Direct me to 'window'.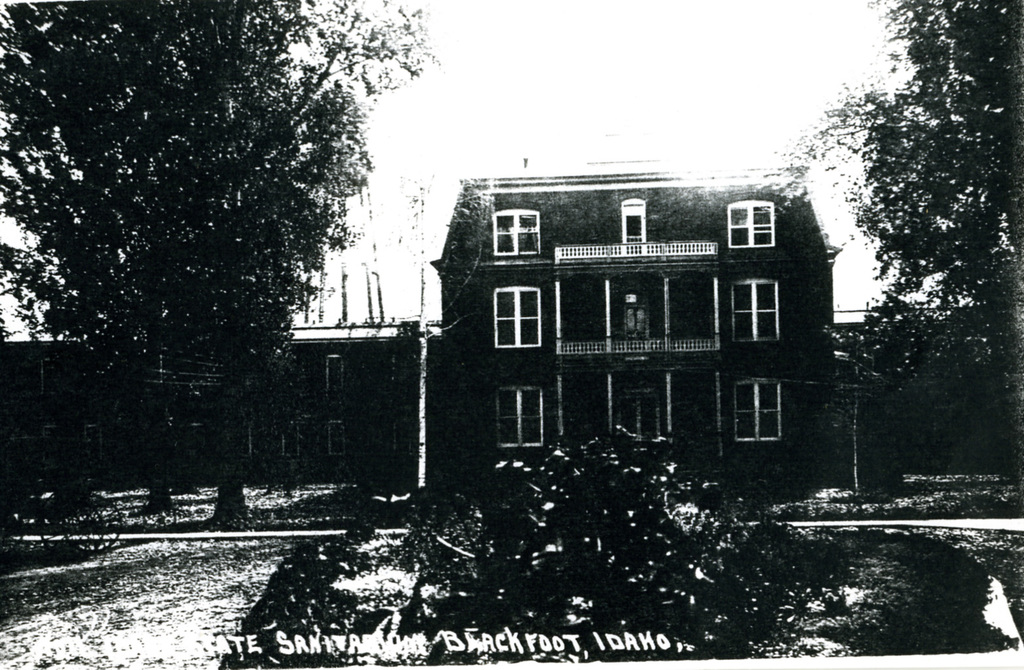
Direction: [x1=734, y1=280, x2=785, y2=344].
